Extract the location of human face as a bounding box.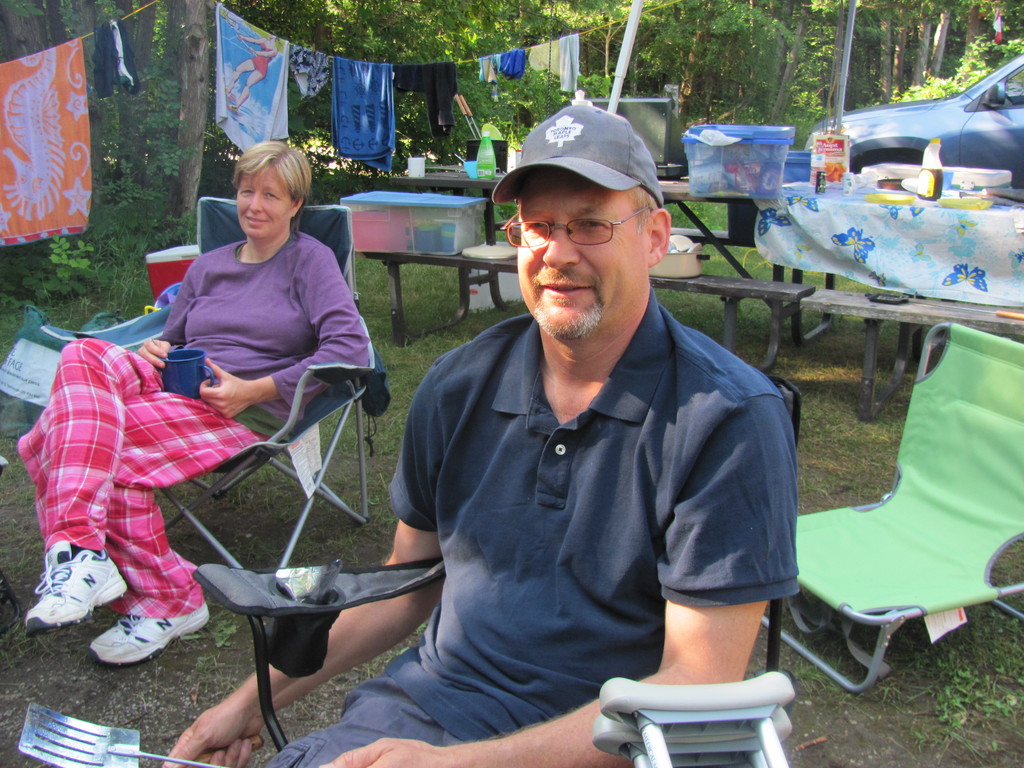
pyautogui.locateOnScreen(232, 166, 292, 241).
